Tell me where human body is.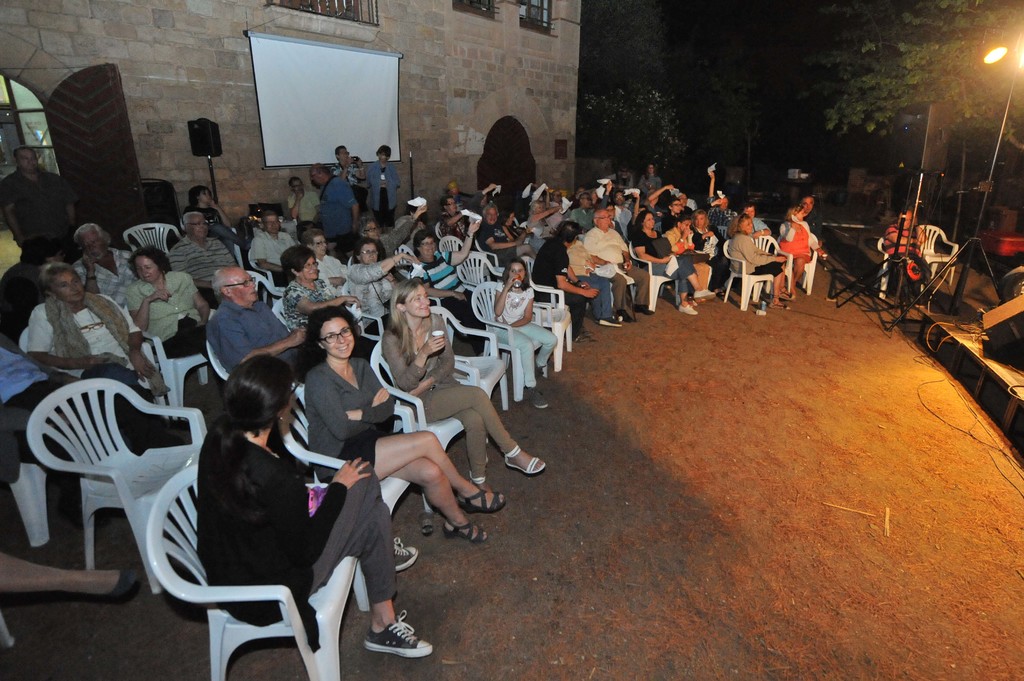
human body is at 349, 259, 417, 330.
